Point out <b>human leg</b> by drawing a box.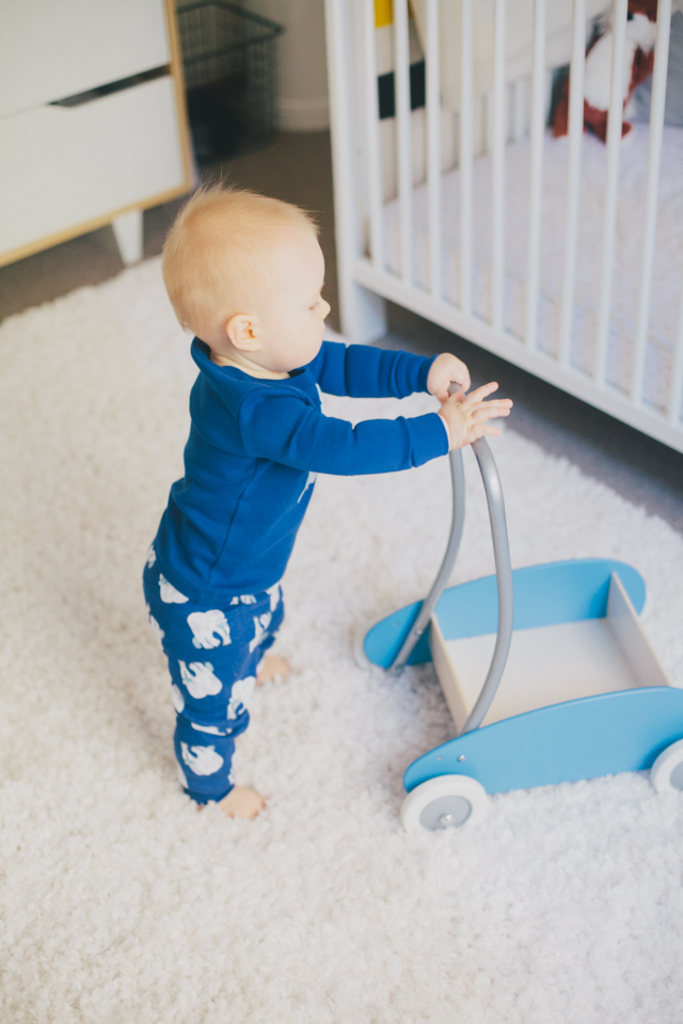
Rect(149, 566, 272, 818).
